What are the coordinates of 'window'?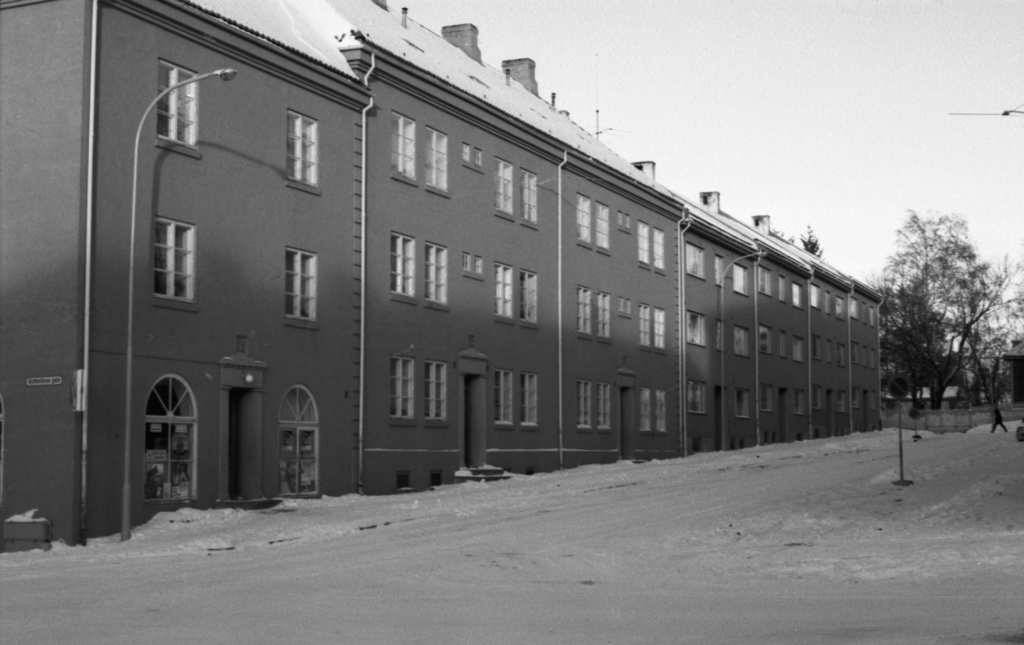
521,371,538,431.
